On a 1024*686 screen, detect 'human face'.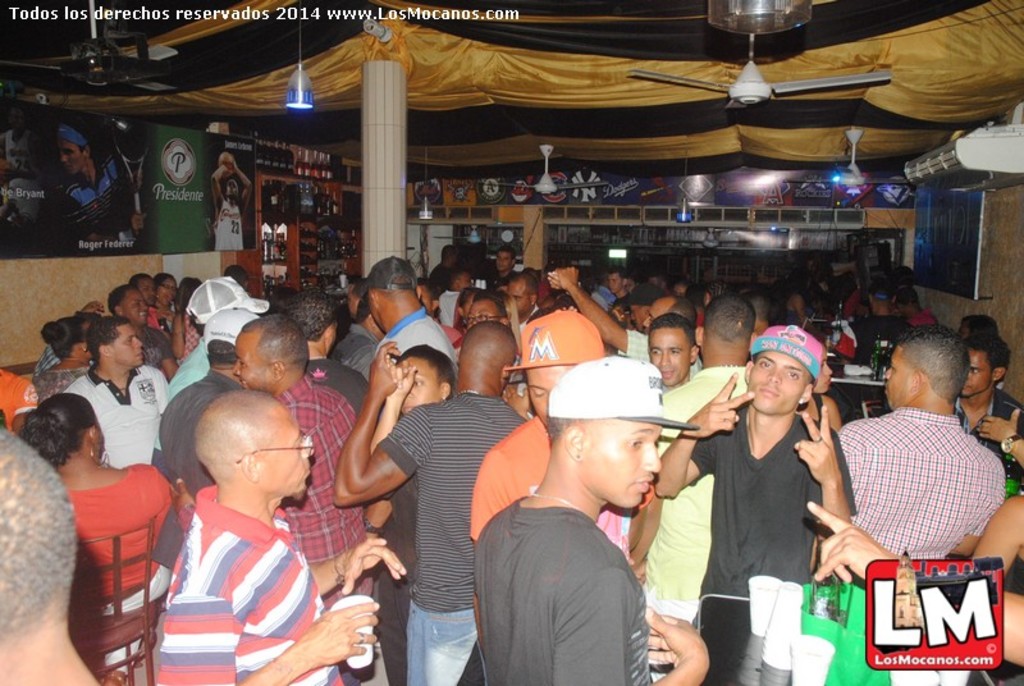
region(631, 306, 644, 323).
